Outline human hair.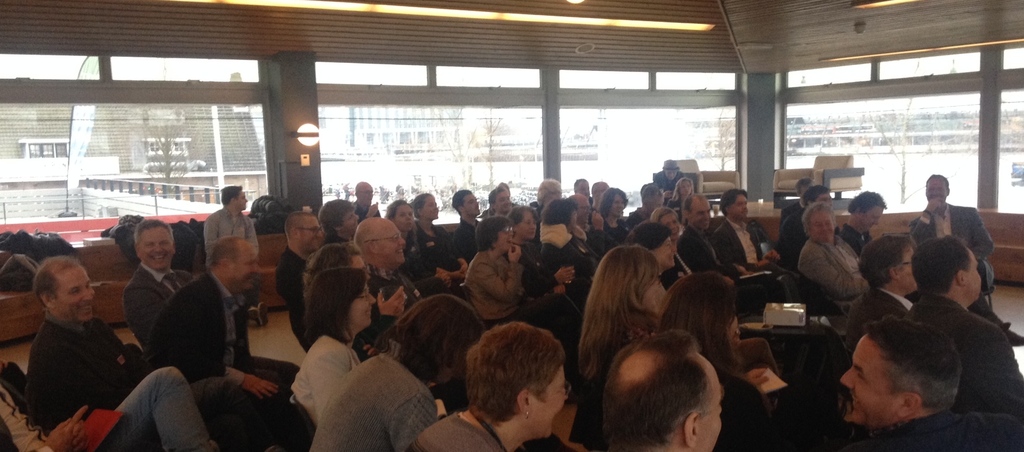
Outline: <box>387,198,418,254</box>.
